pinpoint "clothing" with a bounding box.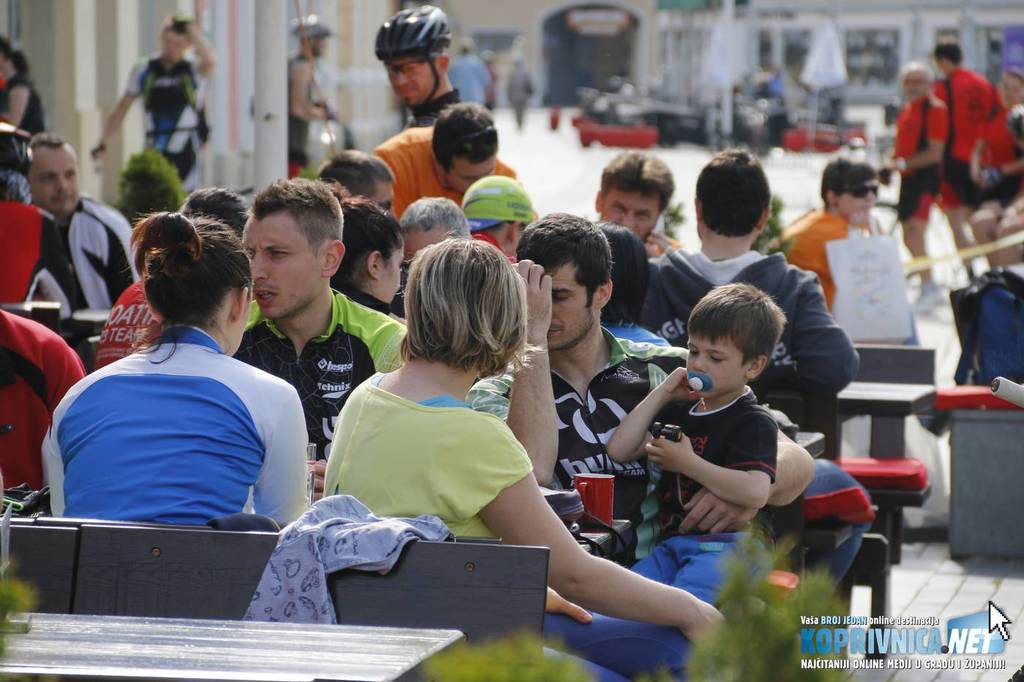
463/322/775/562.
